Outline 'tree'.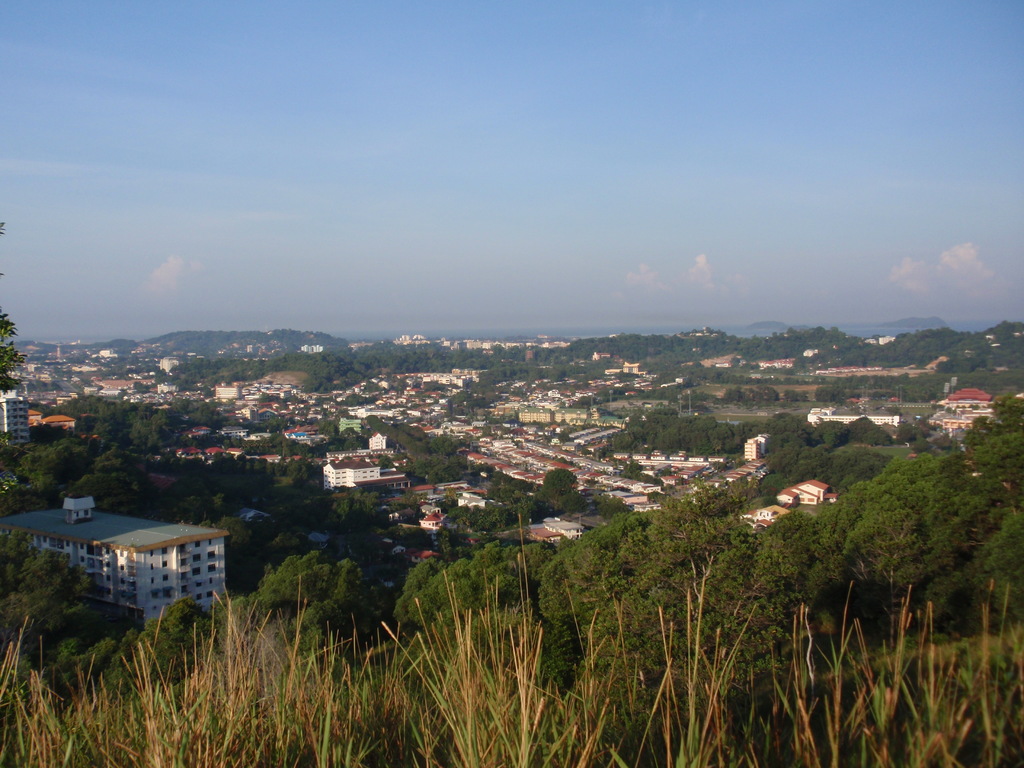
Outline: left=0, top=220, right=29, bottom=396.
